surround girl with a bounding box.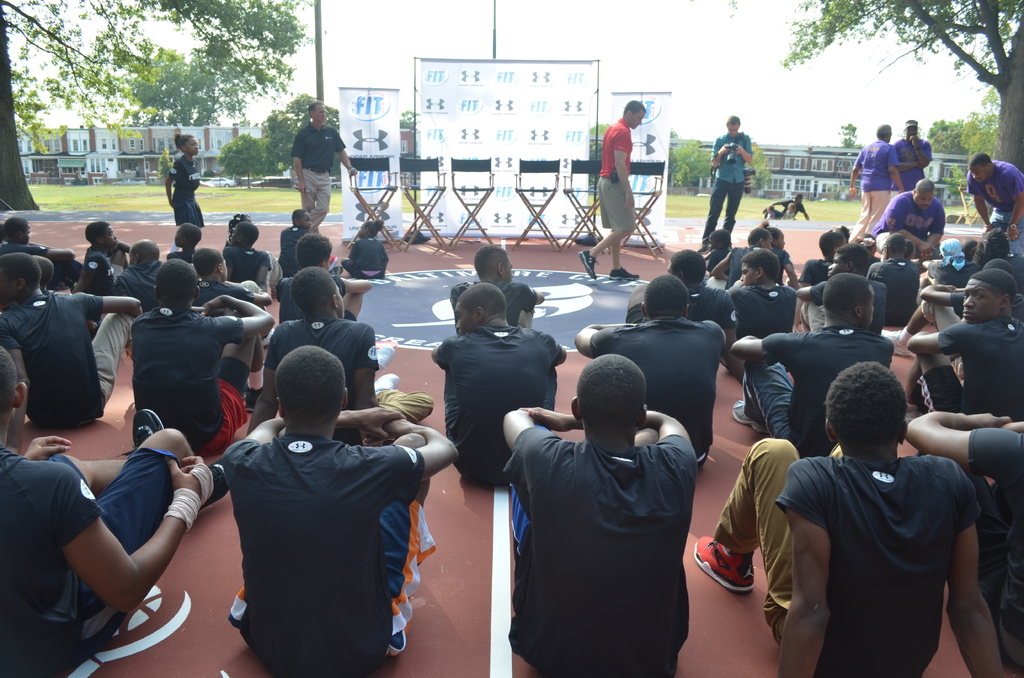
Rect(162, 133, 206, 229).
